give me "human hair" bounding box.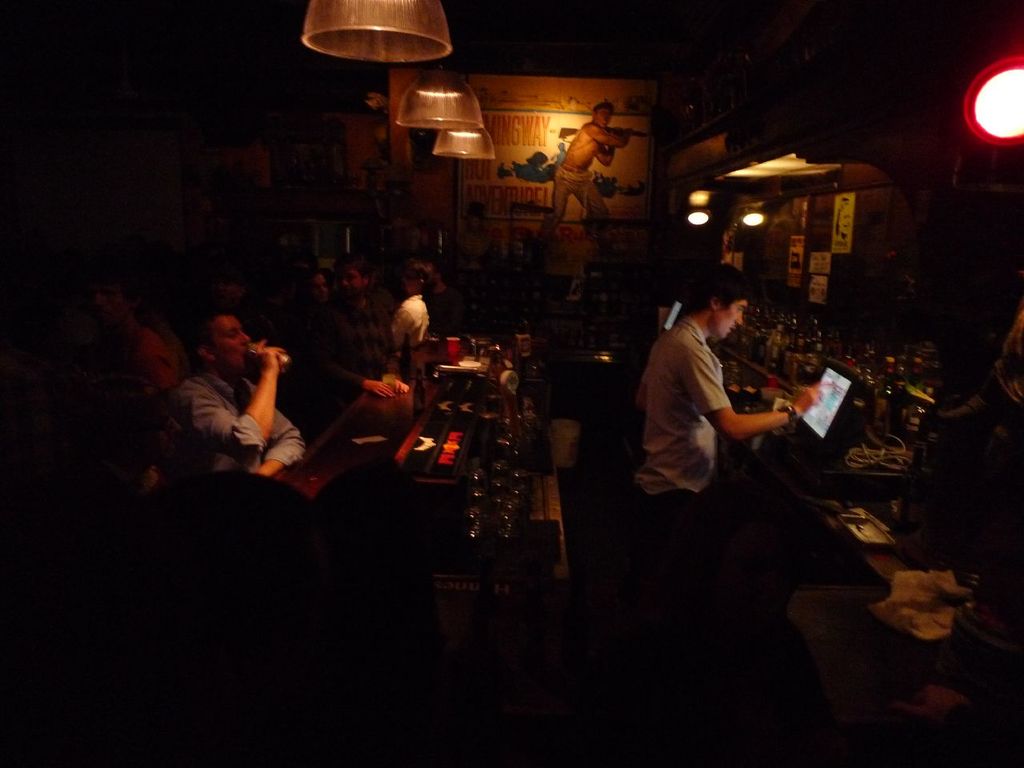
[686,262,758,316].
